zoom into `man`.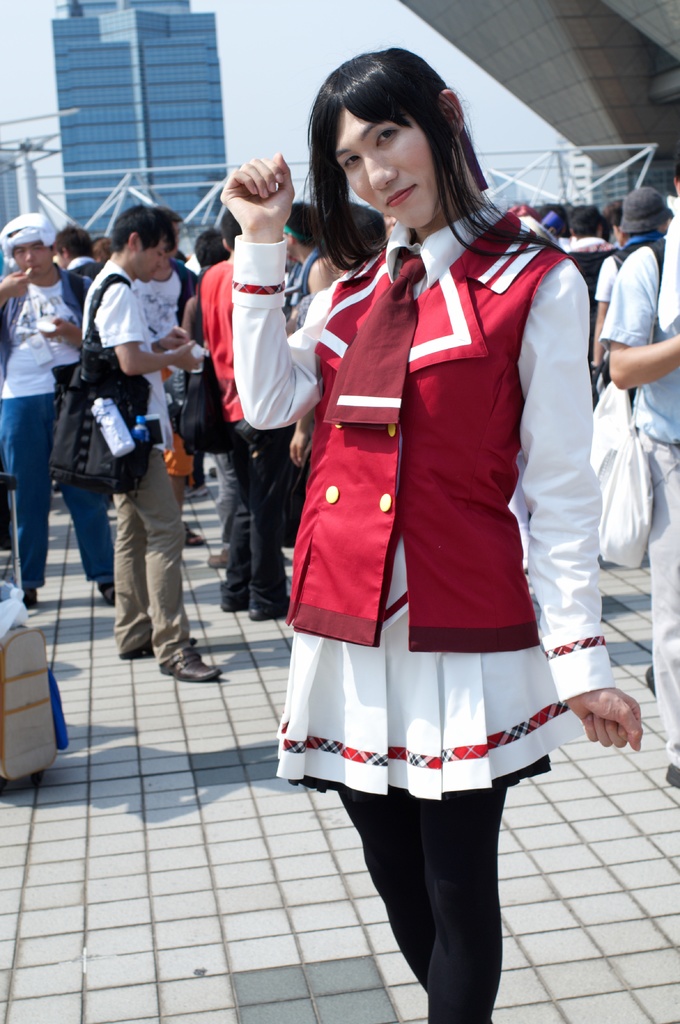
Zoom target: [287,204,348,335].
